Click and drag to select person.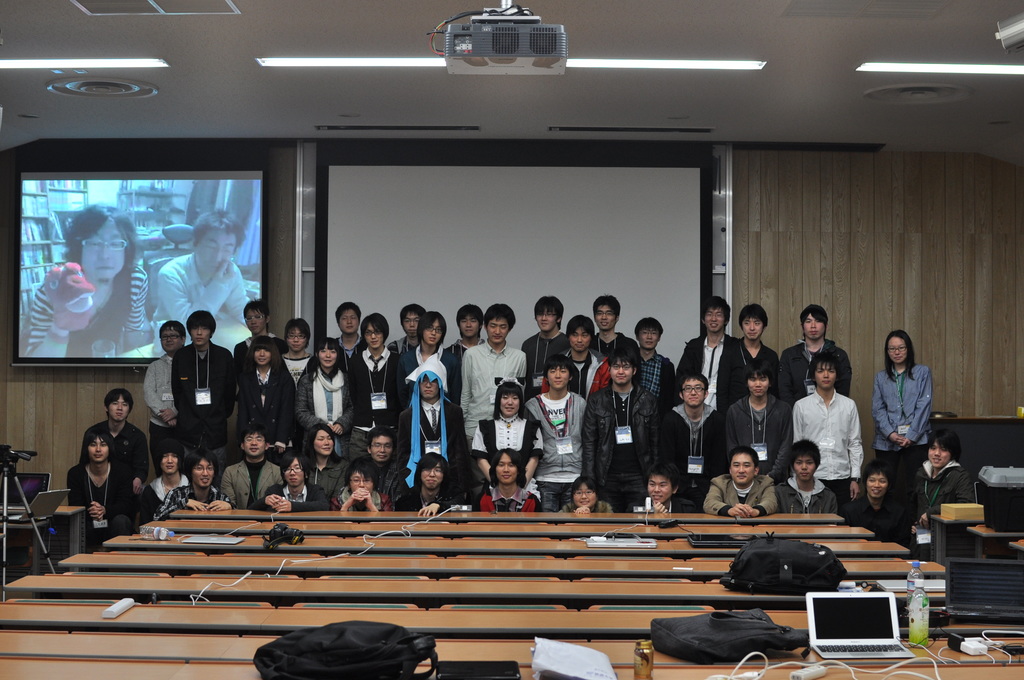
Selection: box=[672, 300, 743, 387].
